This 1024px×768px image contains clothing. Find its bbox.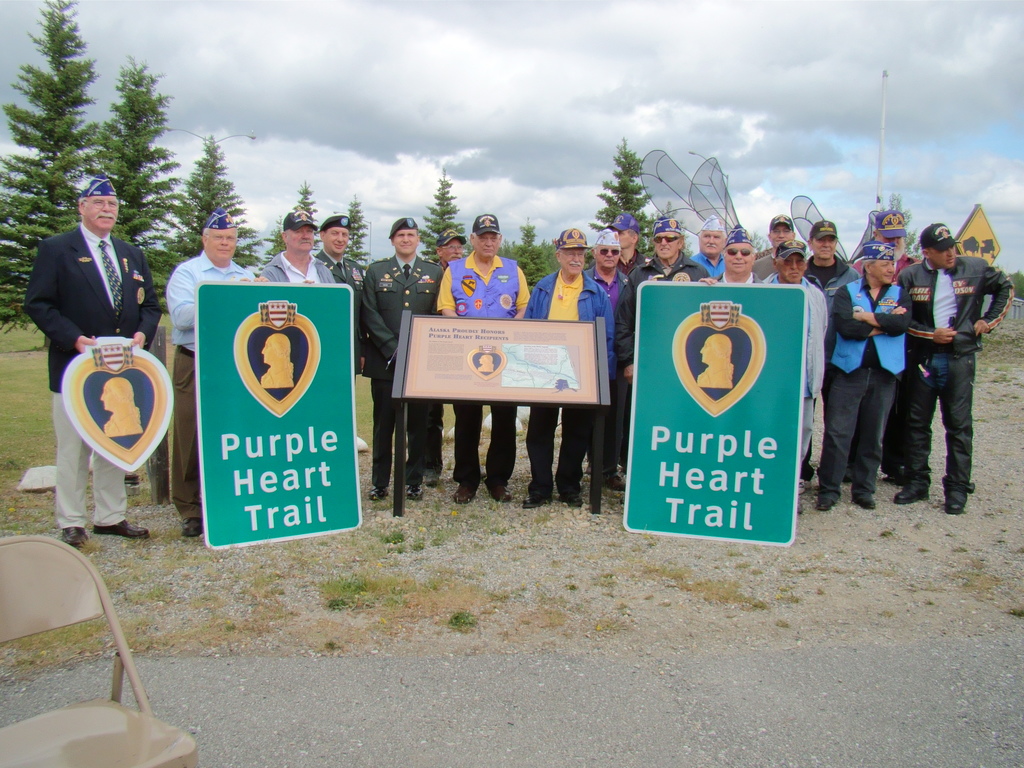
23:223:157:524.
